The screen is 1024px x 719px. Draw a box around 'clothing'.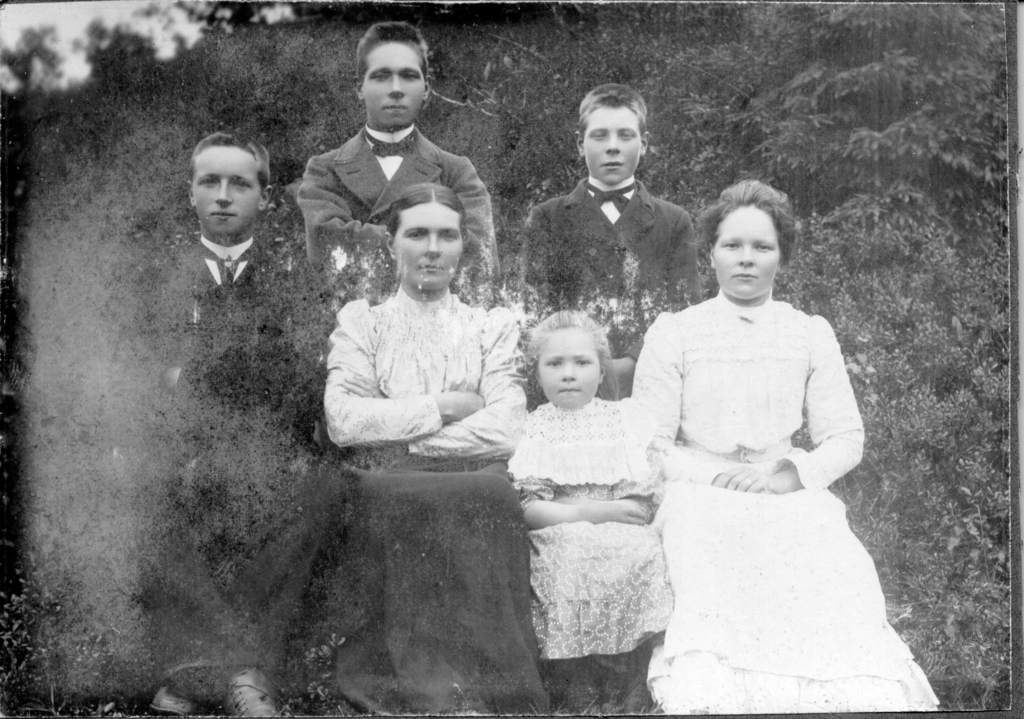
{"x1": 134, "y1": 241, "x2": 328, "y2": 702}.
